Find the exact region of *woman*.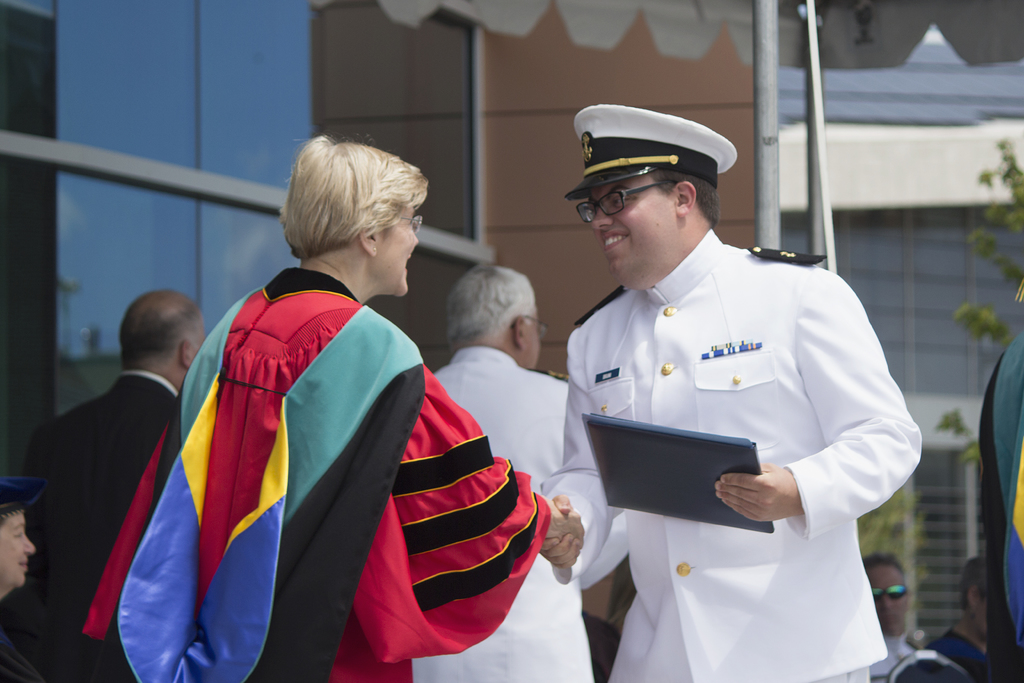
Exact region: box(77, 129, 592, 682).
